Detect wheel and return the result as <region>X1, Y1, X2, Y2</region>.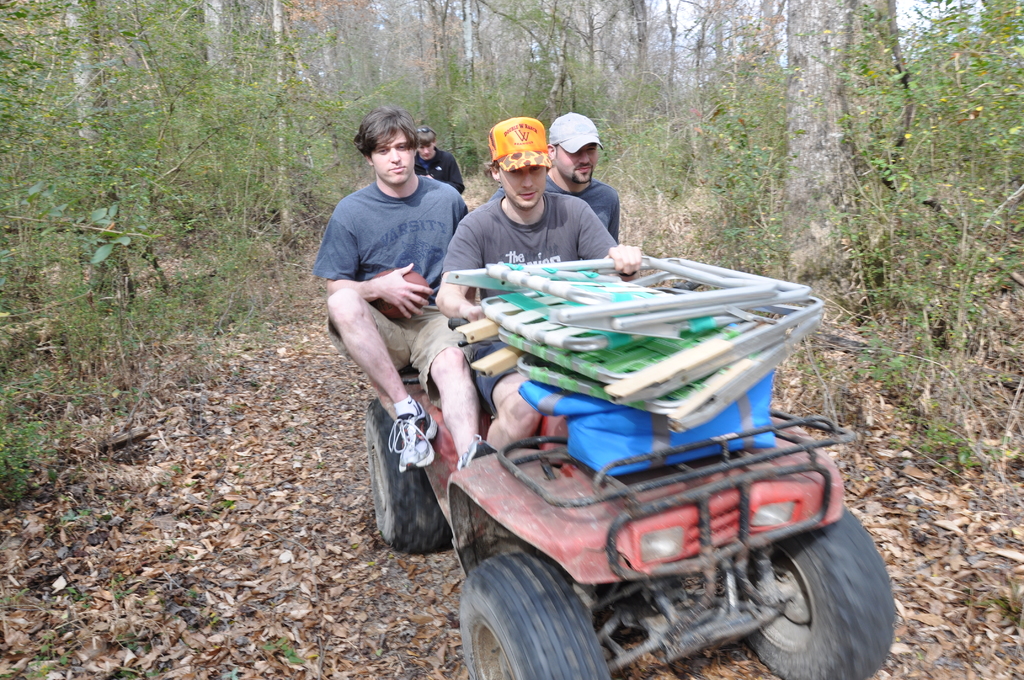
<region>459, 549, 610, 679</region>.
